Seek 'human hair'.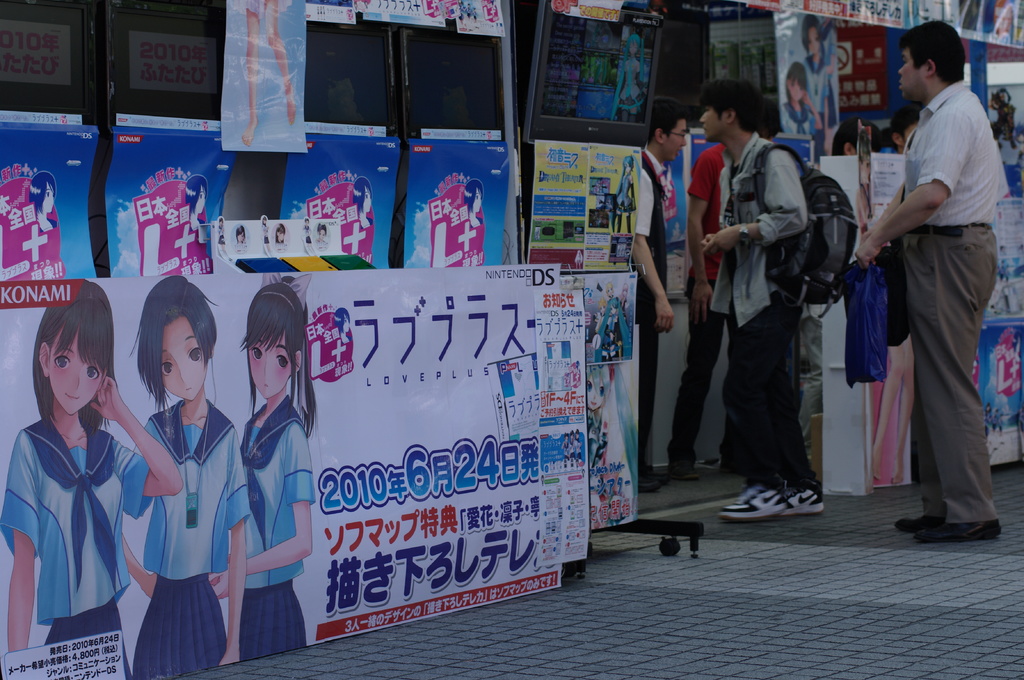
785/59/810/108.
